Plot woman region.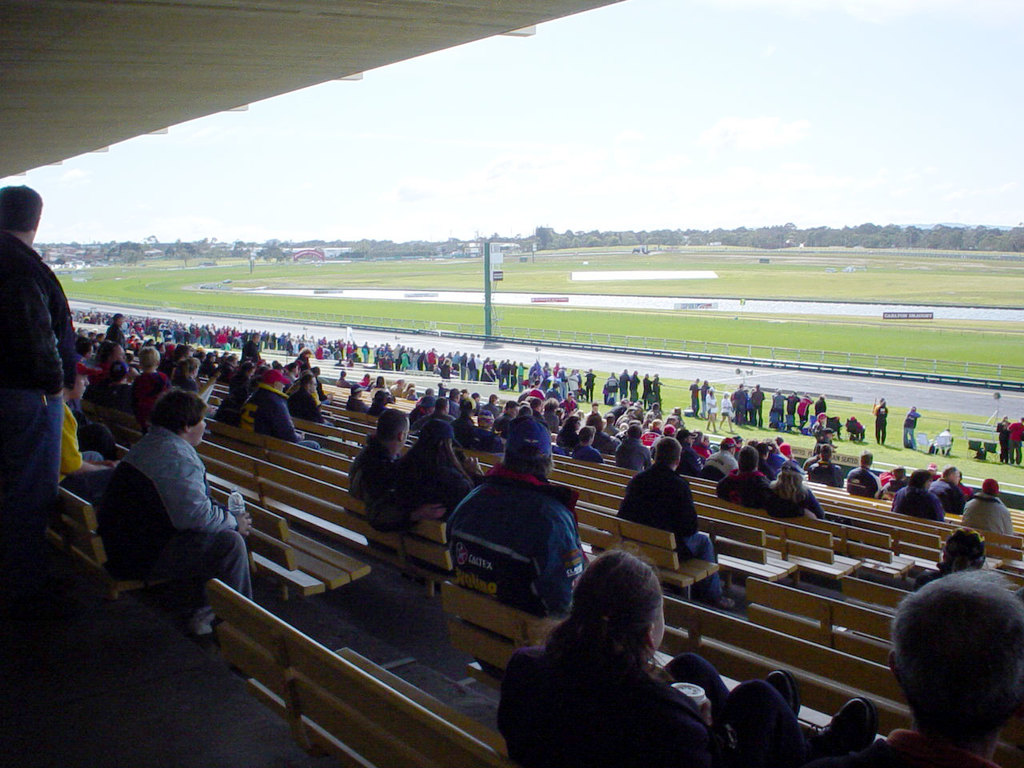
Plotted at (x1=381, y1=418, x2=475, y2=591).
